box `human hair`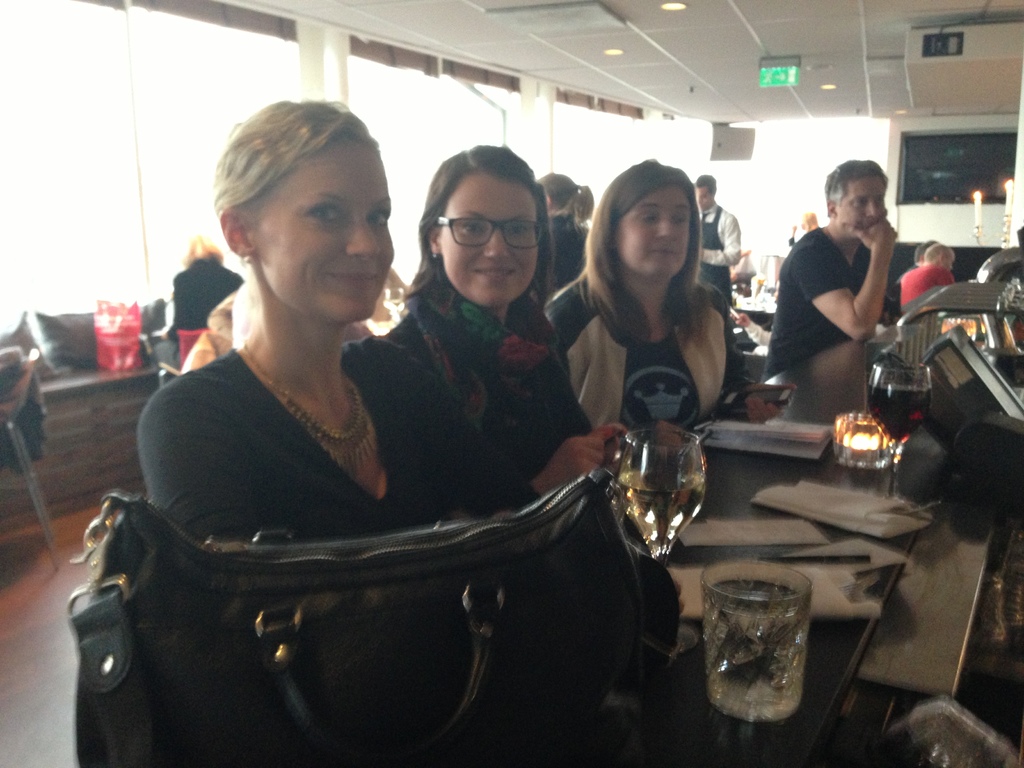
578,150,715,362
